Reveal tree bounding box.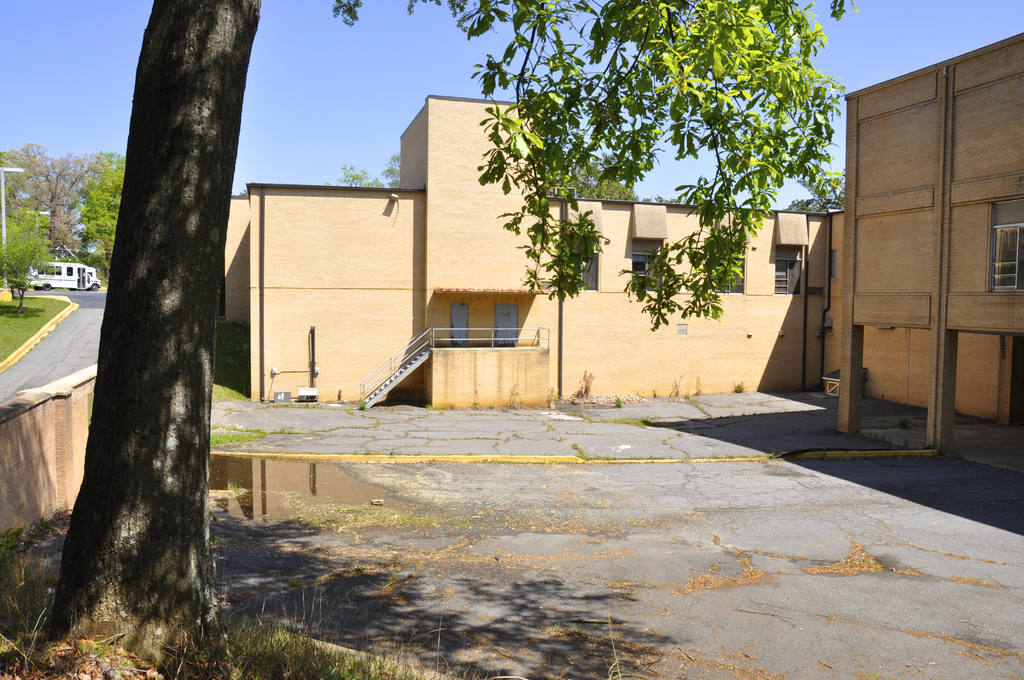
Revealed: BBox(36, 0, 855, 670).
